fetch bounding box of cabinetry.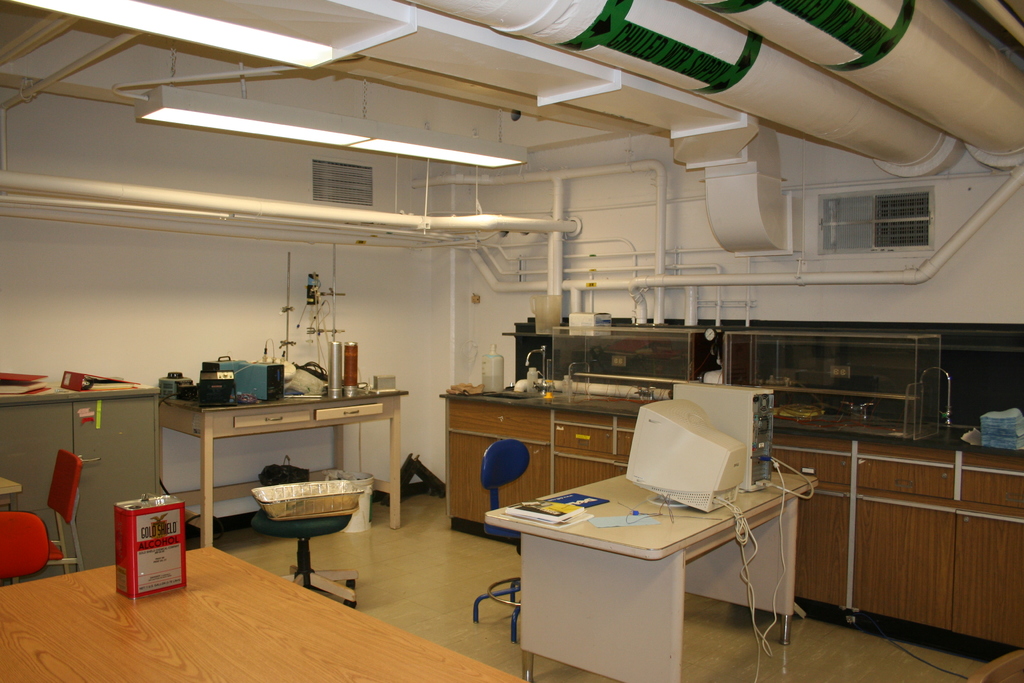
Bbox: (958, 466, 1023, 506).
